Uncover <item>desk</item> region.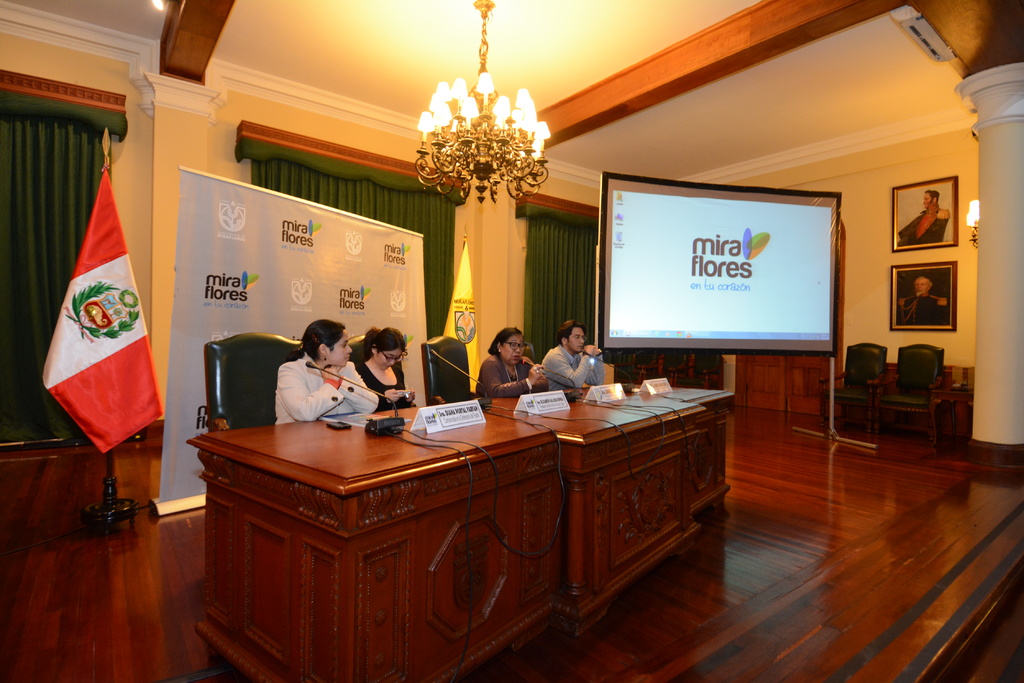
Uncovered: bbox=(186, 404, 563, 682).
